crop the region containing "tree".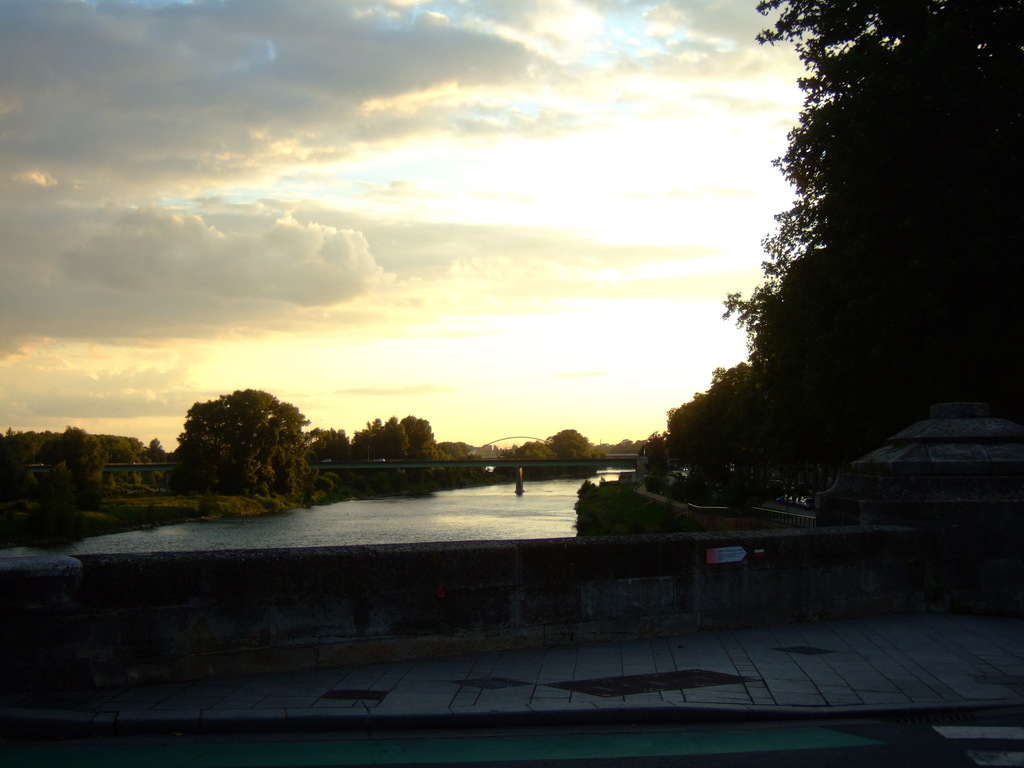
Crop region: (left=317, top=410, right=443, bottom=458).
